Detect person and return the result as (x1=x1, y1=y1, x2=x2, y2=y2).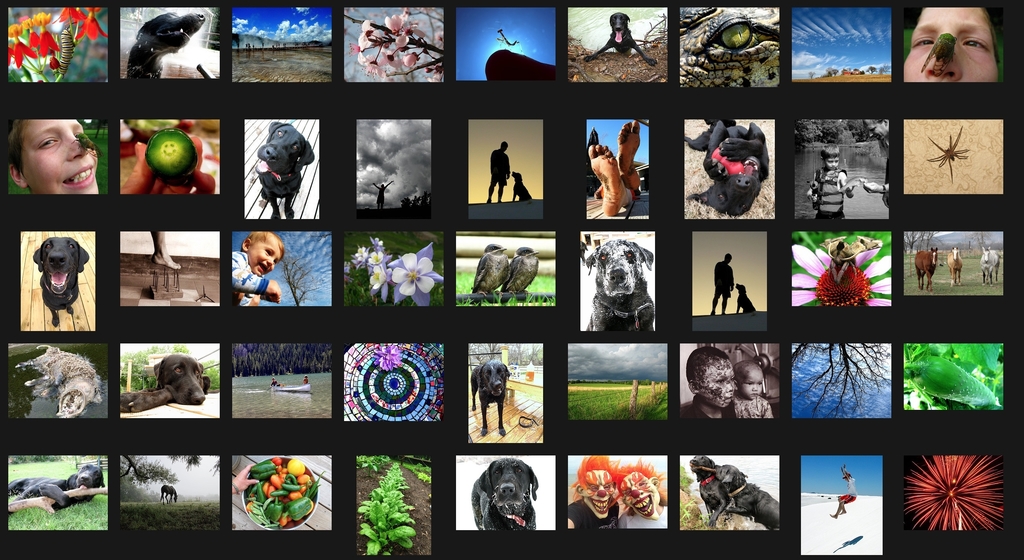
(x1=5, y1=115, x2=104, y2=197).
